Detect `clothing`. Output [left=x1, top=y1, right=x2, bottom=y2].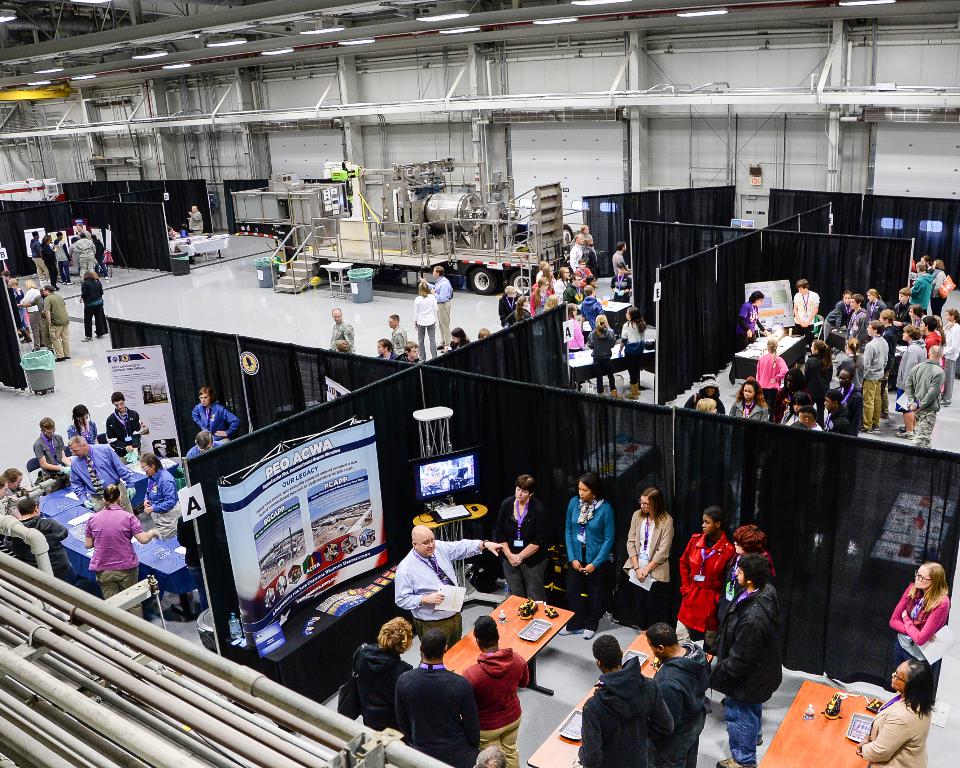
[left=32, top=430, right=64, bottom=484].
